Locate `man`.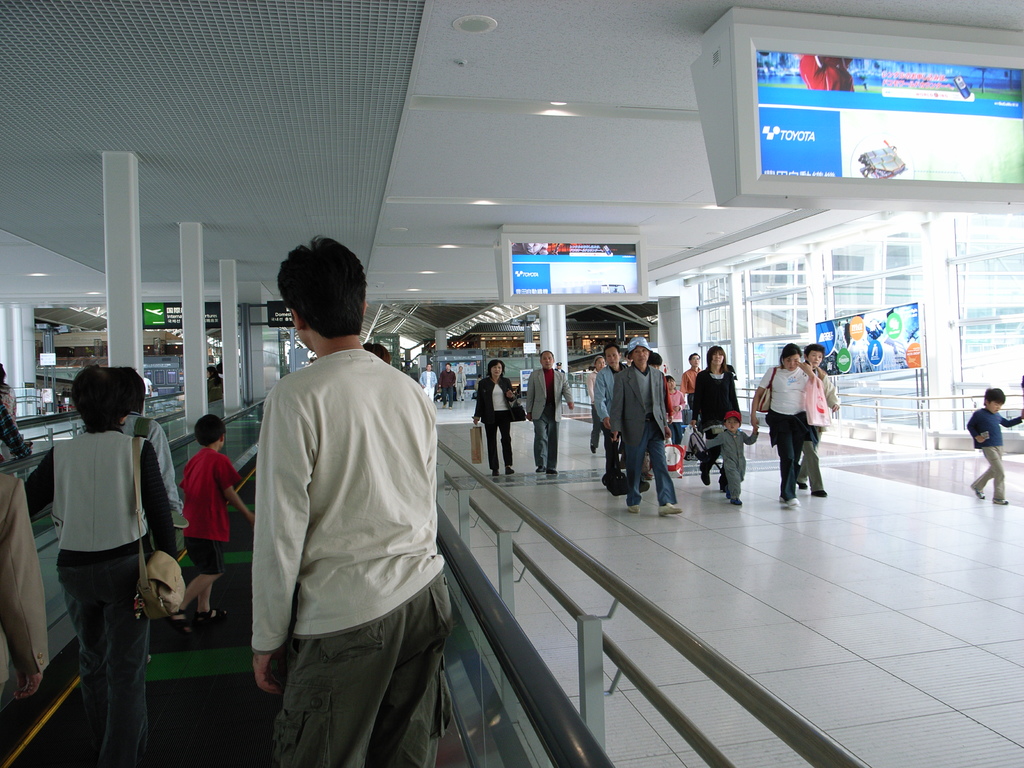
Bounding box: Rect(521, 346, 578, 476).
